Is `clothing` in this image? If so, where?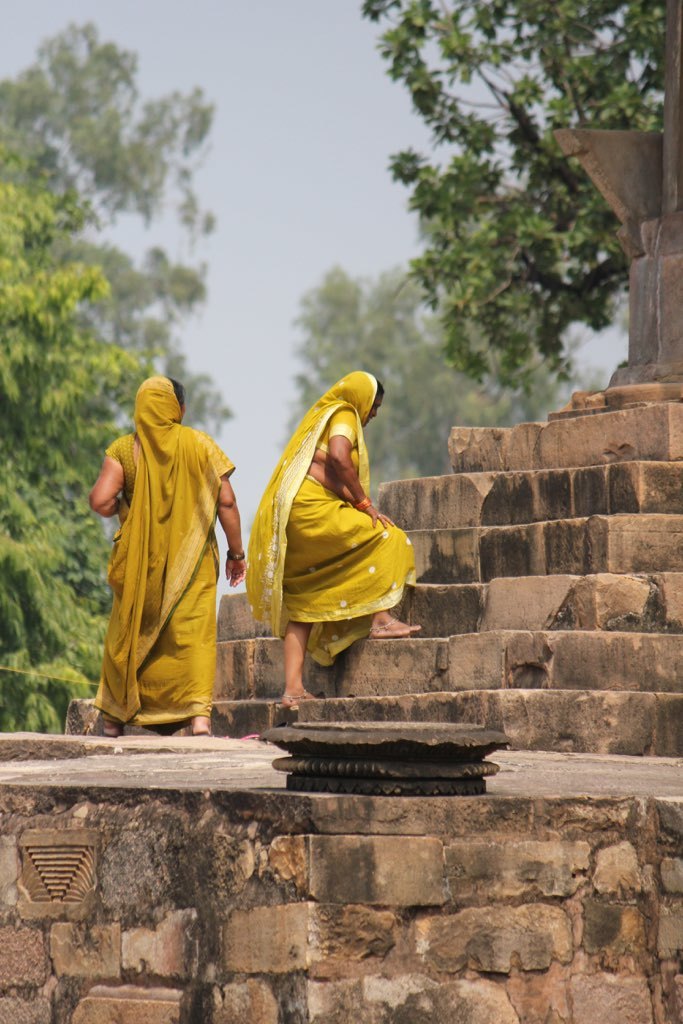
Yes, at <bbox>95, 379, 232, 725</bbox>.
